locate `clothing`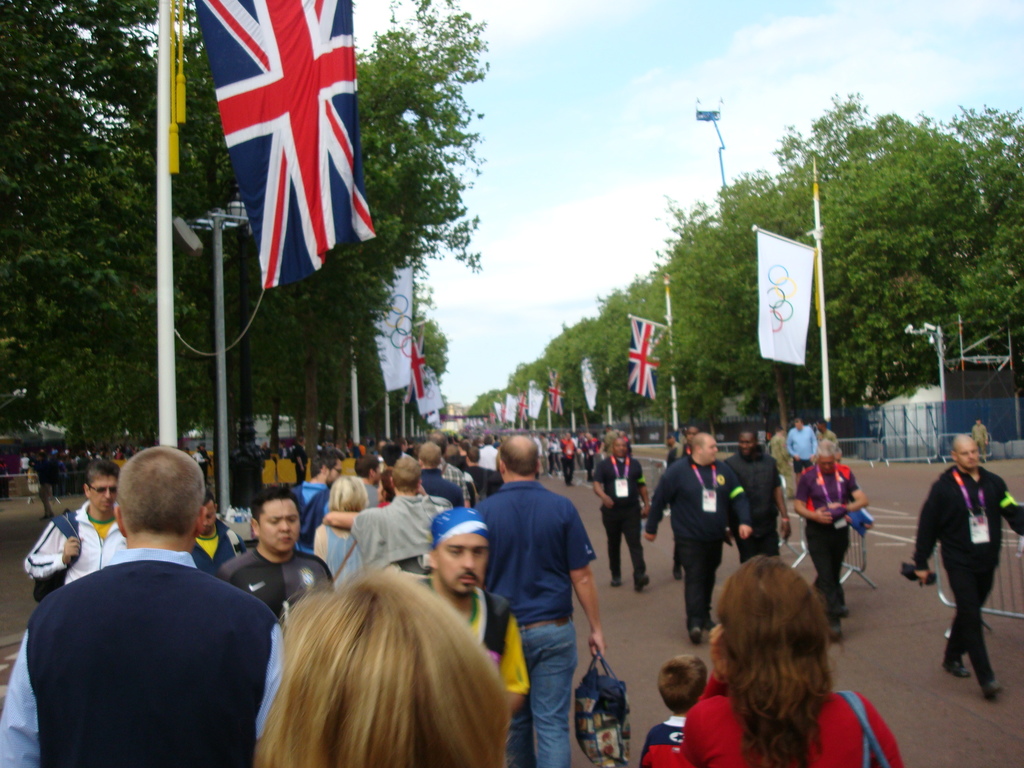
l=916, t=459, r=1023, b=684
